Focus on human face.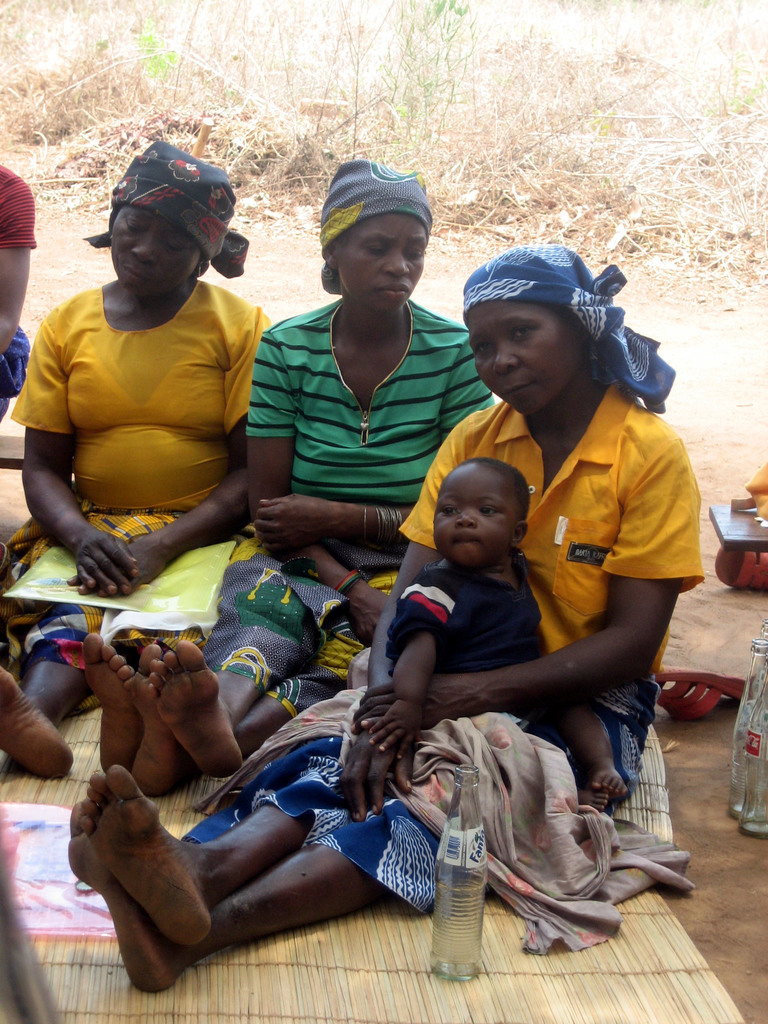
Focused at <region>340, 214, 427, 319</region>.
